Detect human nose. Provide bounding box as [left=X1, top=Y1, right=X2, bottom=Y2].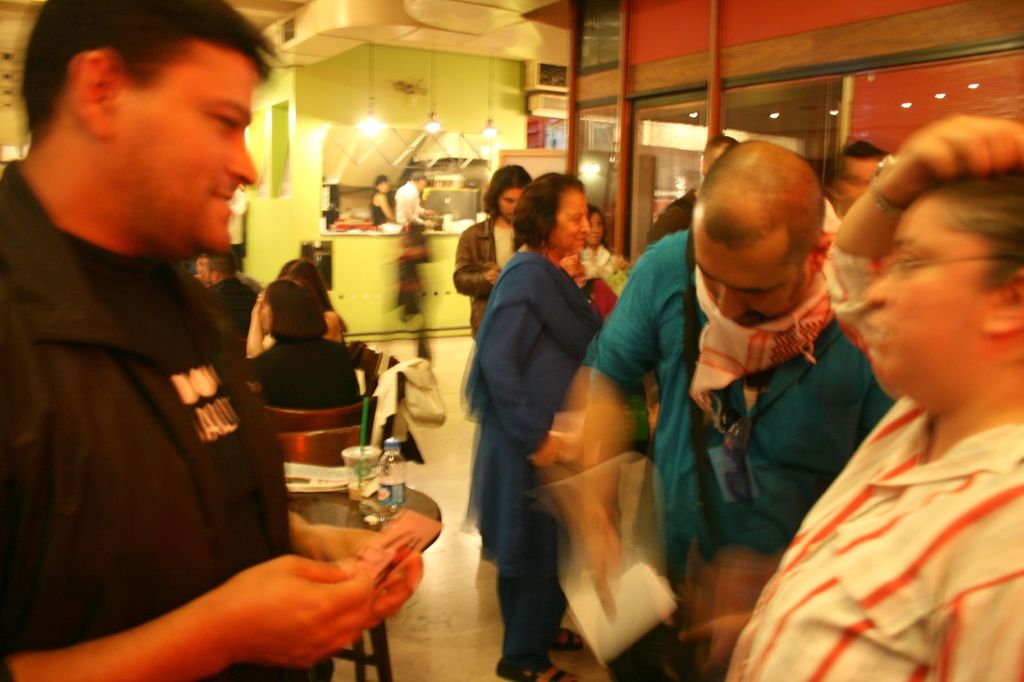
[left=577, top=216, right=590, bottom=235].
